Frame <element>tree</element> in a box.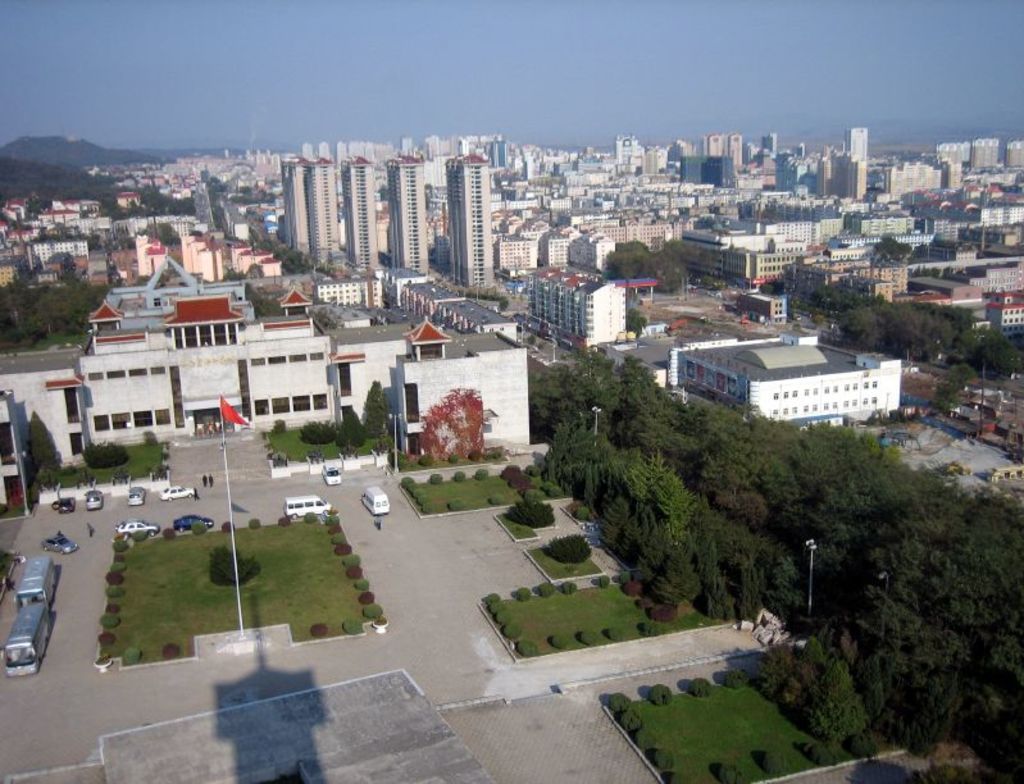
select_region(828, 295, 889, 350).
